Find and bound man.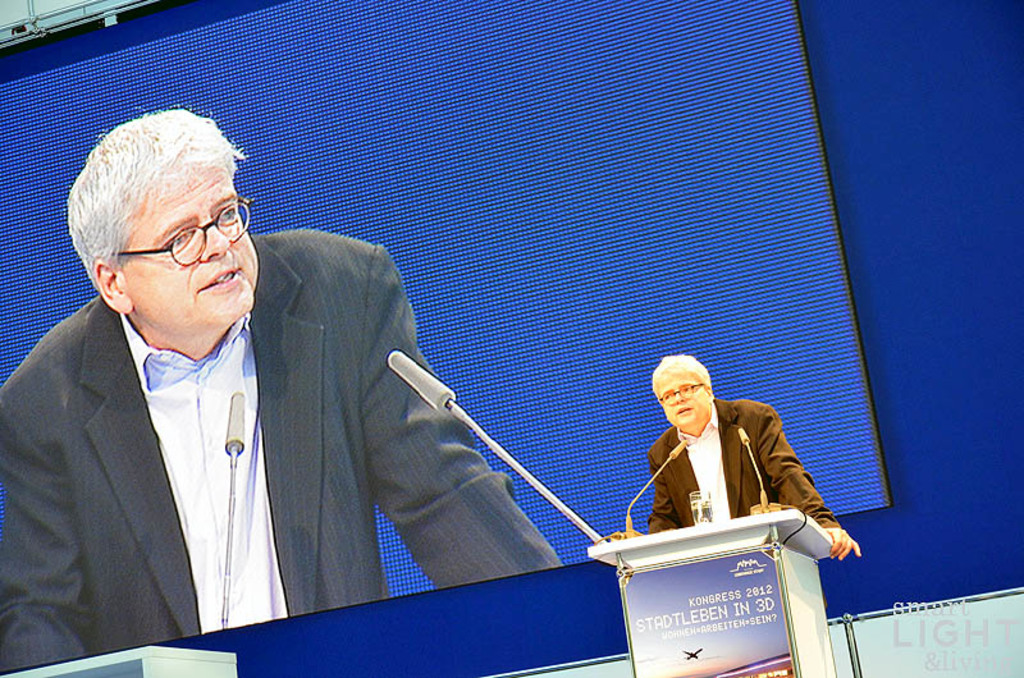
Bound: 10,123,480,650.
